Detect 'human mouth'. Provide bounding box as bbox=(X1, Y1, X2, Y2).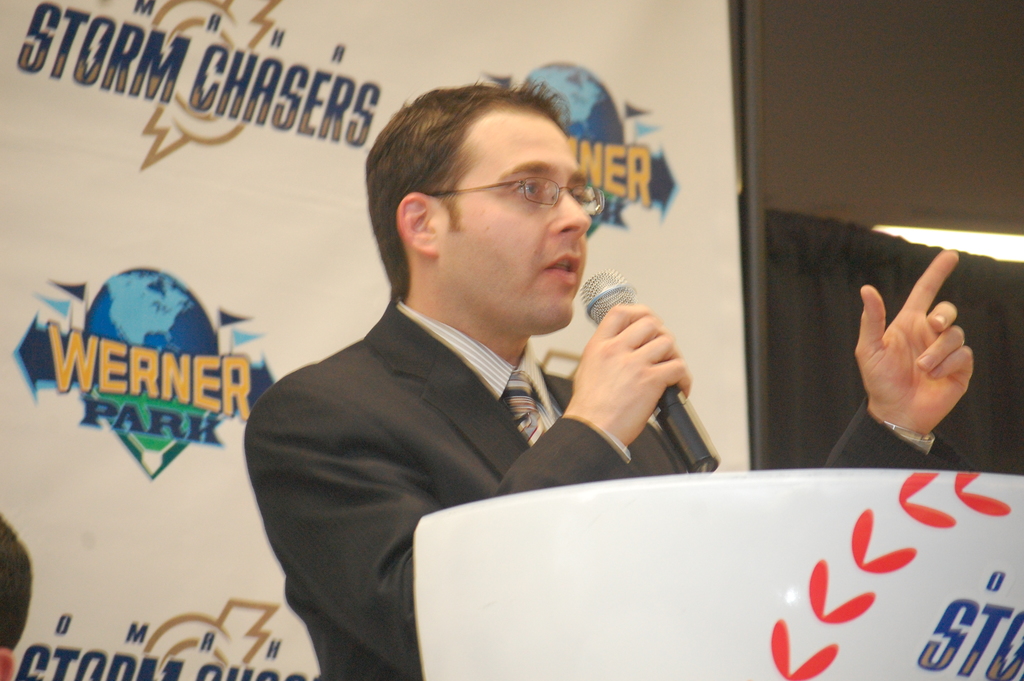
bbox=(545, 254, 584, 286).
